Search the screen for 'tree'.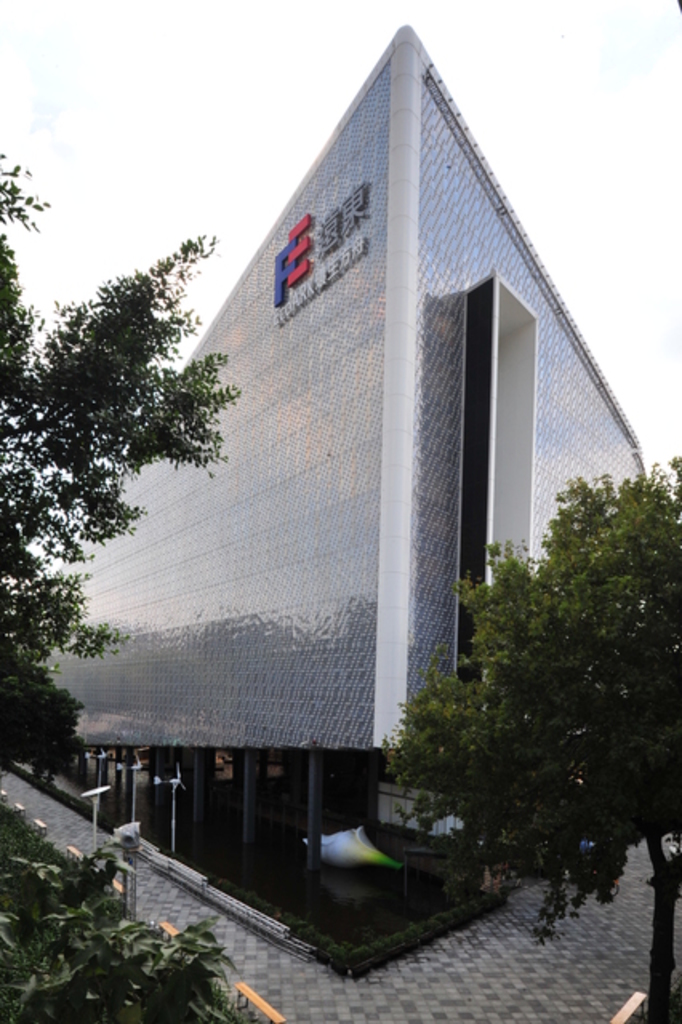
Found at [left=0, top=141, right=251, bottom=766].
